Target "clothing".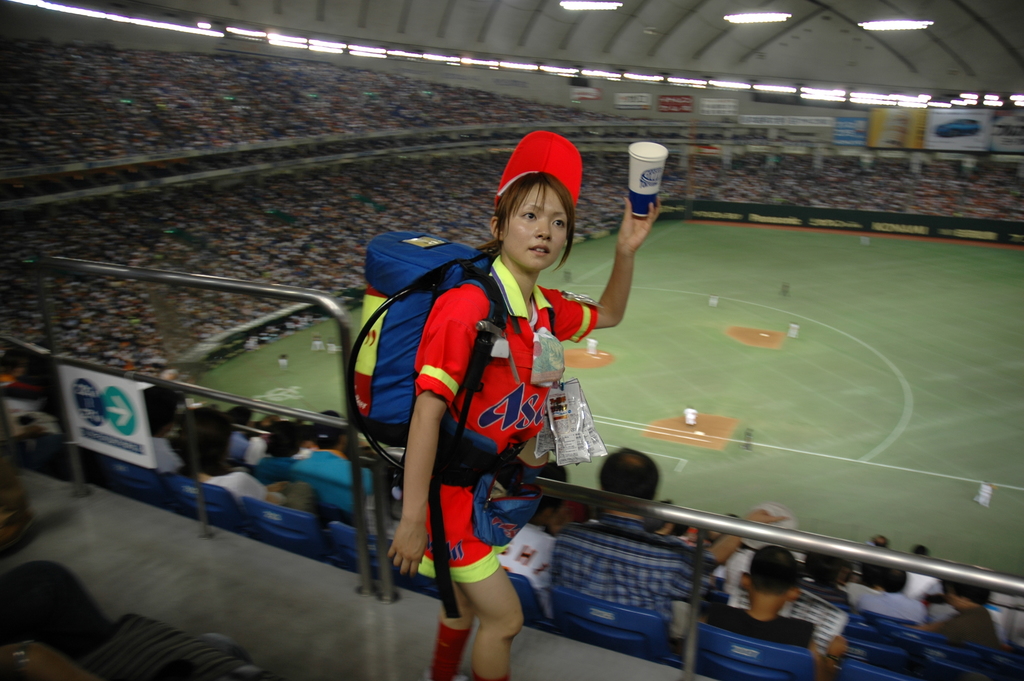
Target region: box(289, 449, 374, 513).
